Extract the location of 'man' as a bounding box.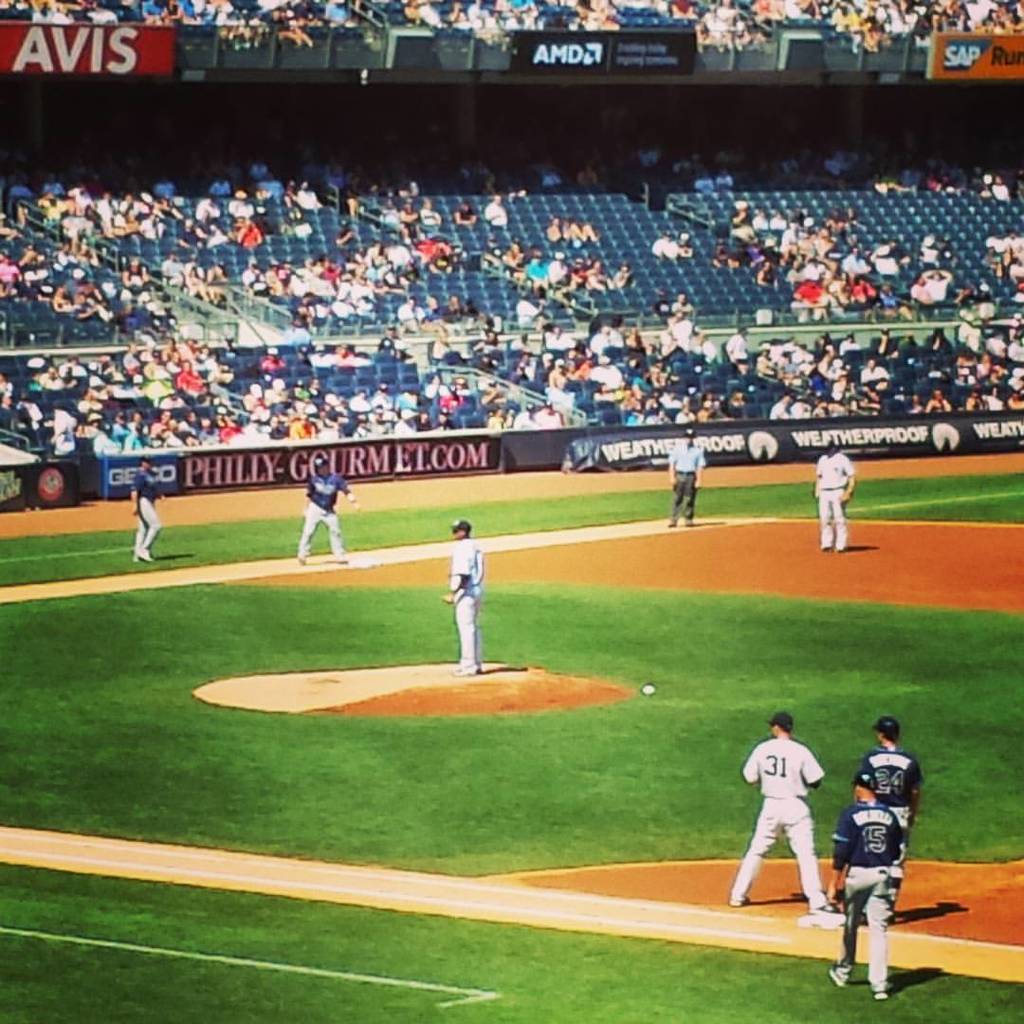
438,517,479,682.
